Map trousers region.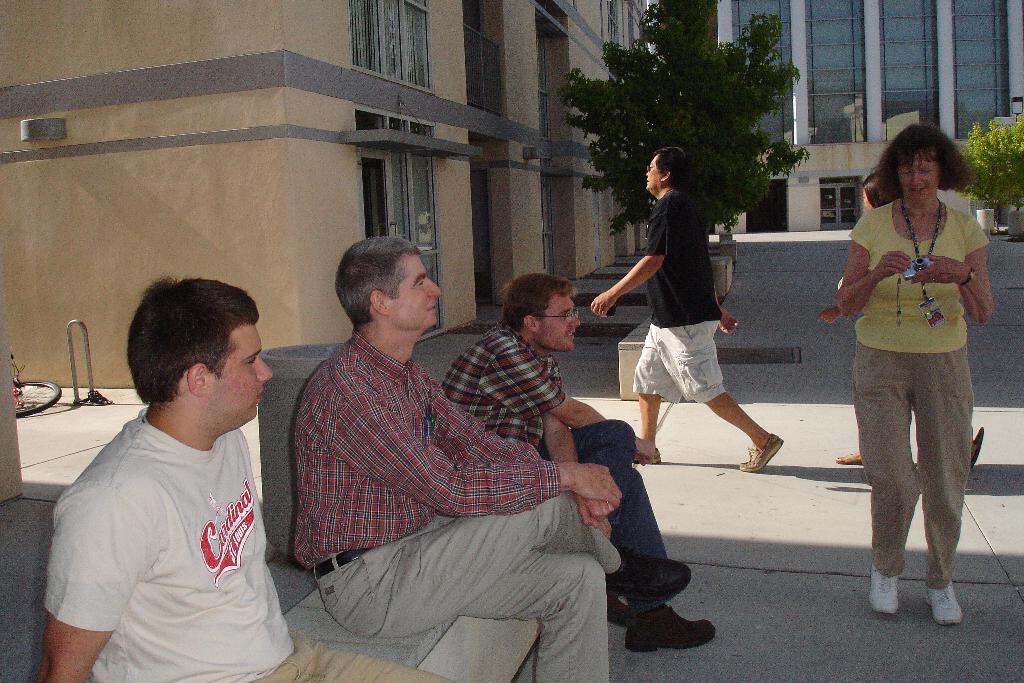
Mapped to crop(305, 490, 614, 677).
